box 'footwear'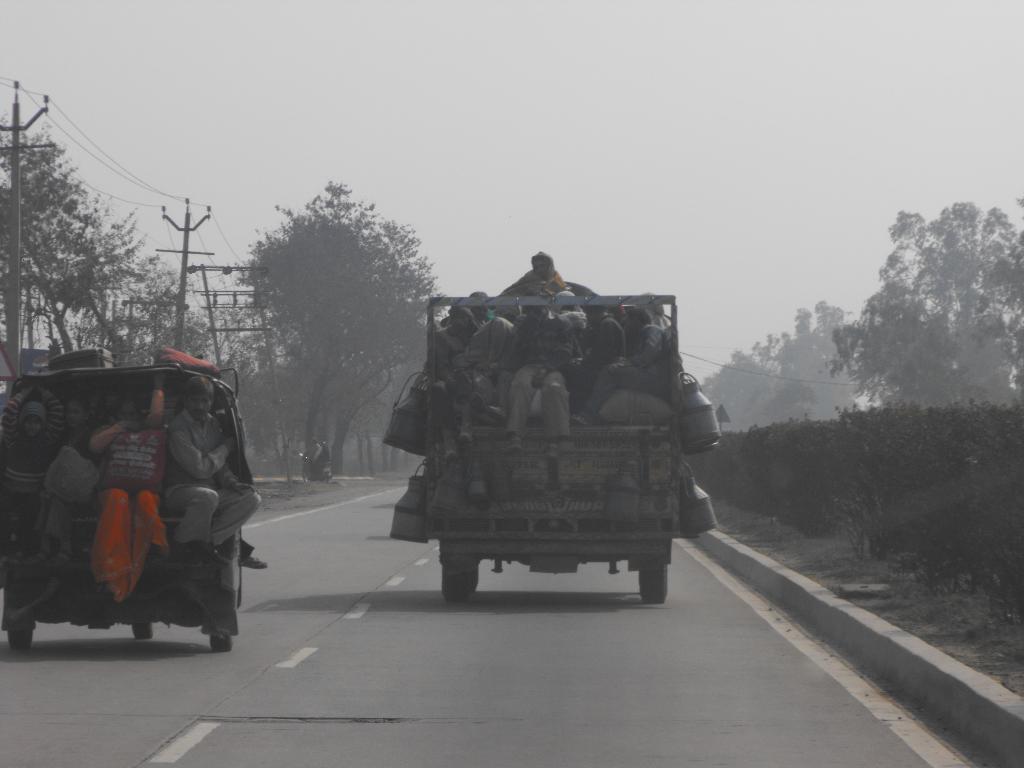
[490,408,506,424]
